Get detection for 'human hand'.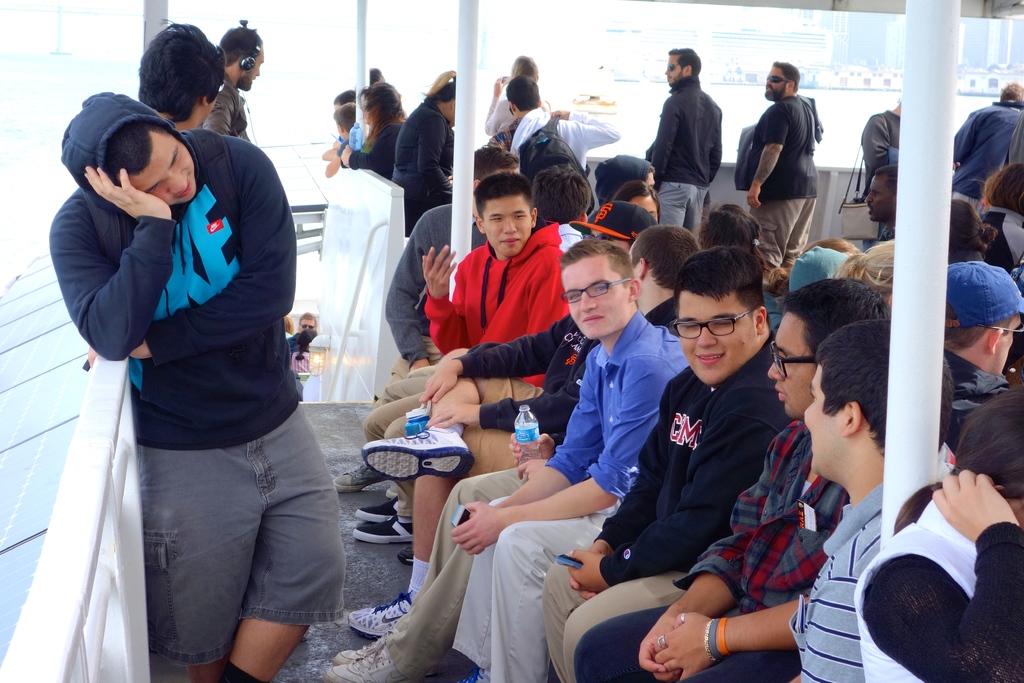
Detection: box(949, 158, 960, 174).
